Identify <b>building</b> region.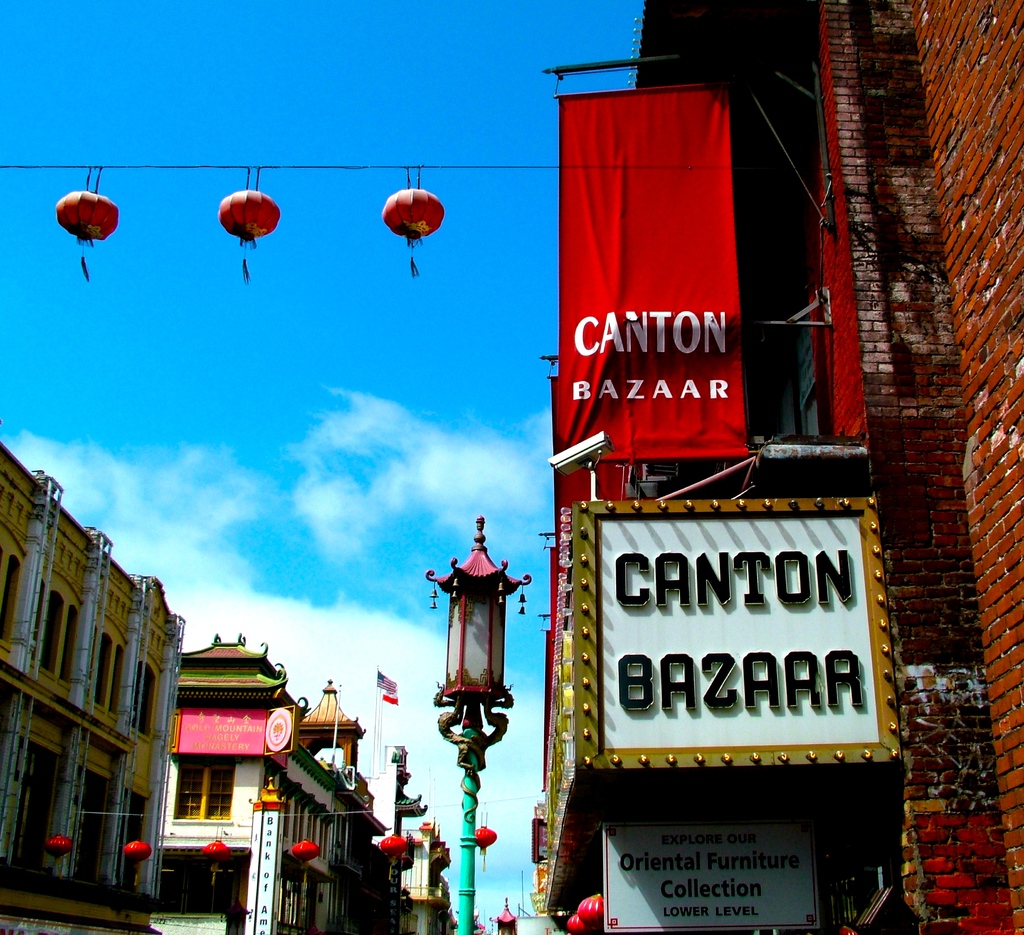
Region: bbox=(541, 2, 1023, 934).
